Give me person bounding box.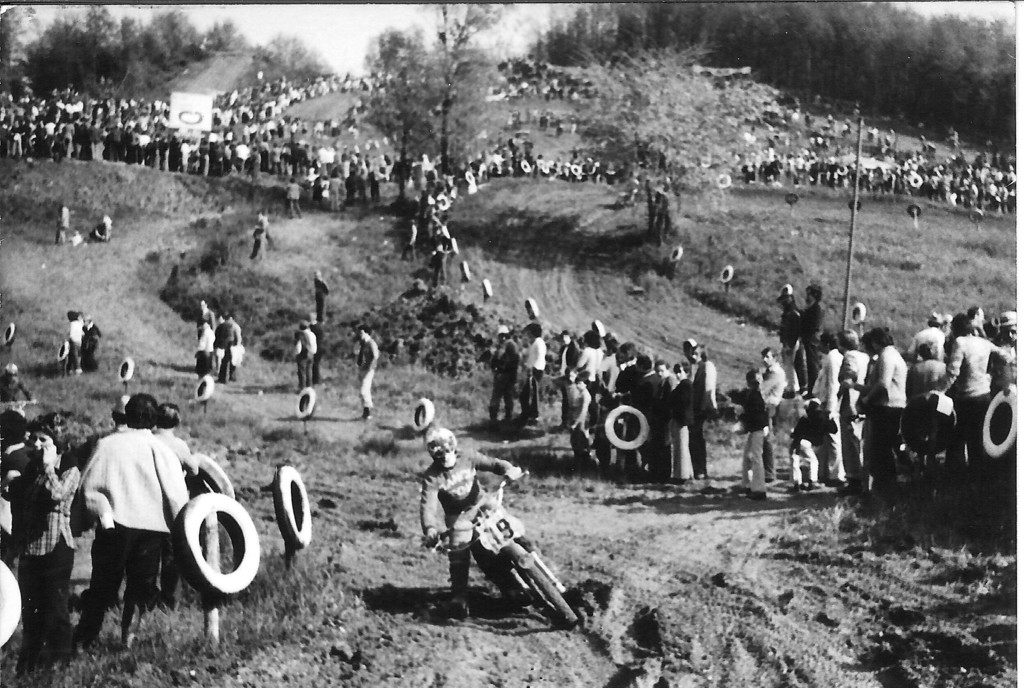
bbox(213, 313, 242, 389).
